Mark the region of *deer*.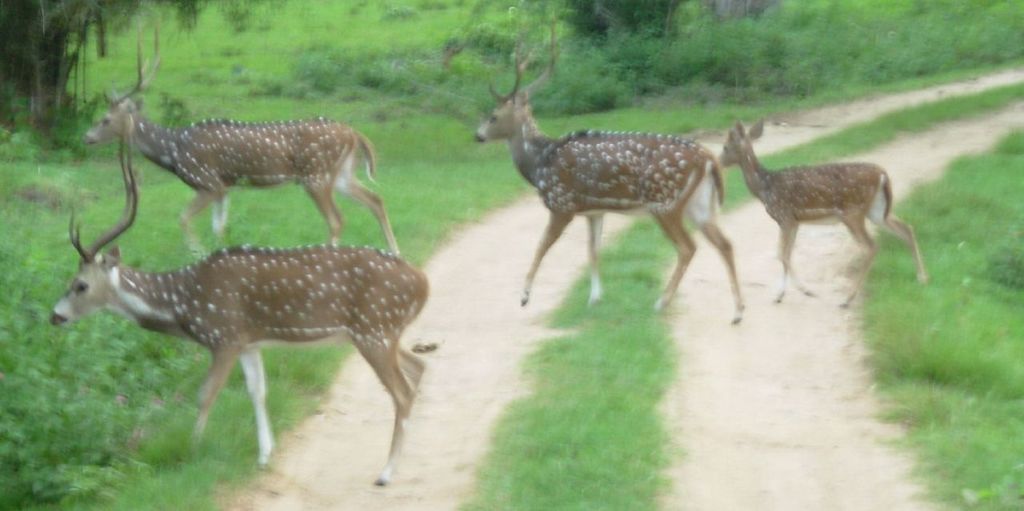
Region: l=475, t=6, r=747, b=327.
